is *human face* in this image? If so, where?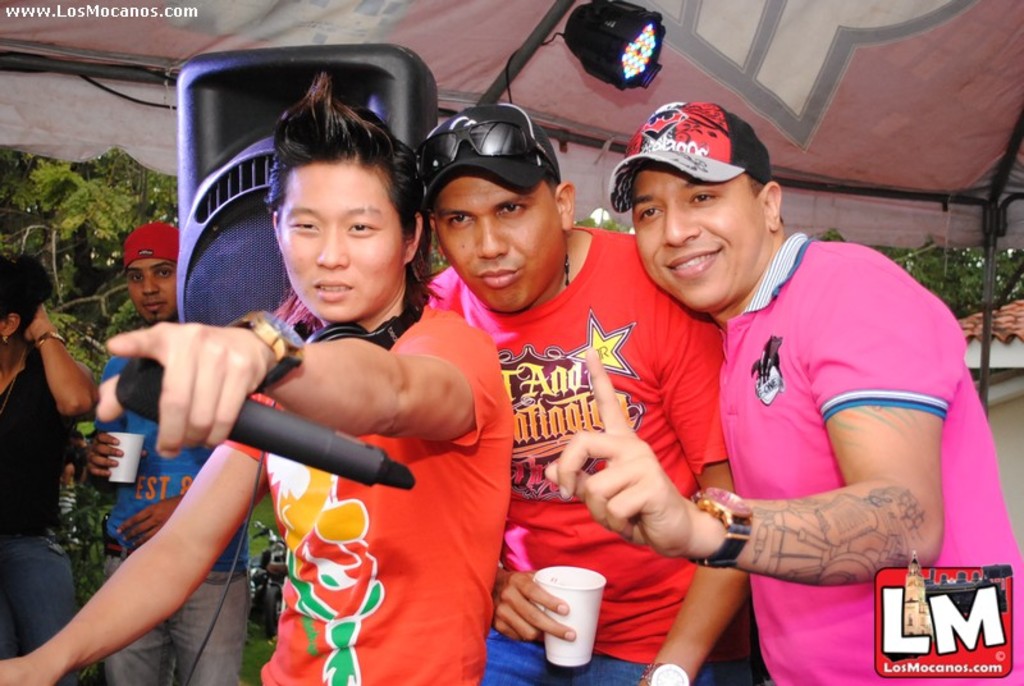
Yes, at 631/164/765/316.
